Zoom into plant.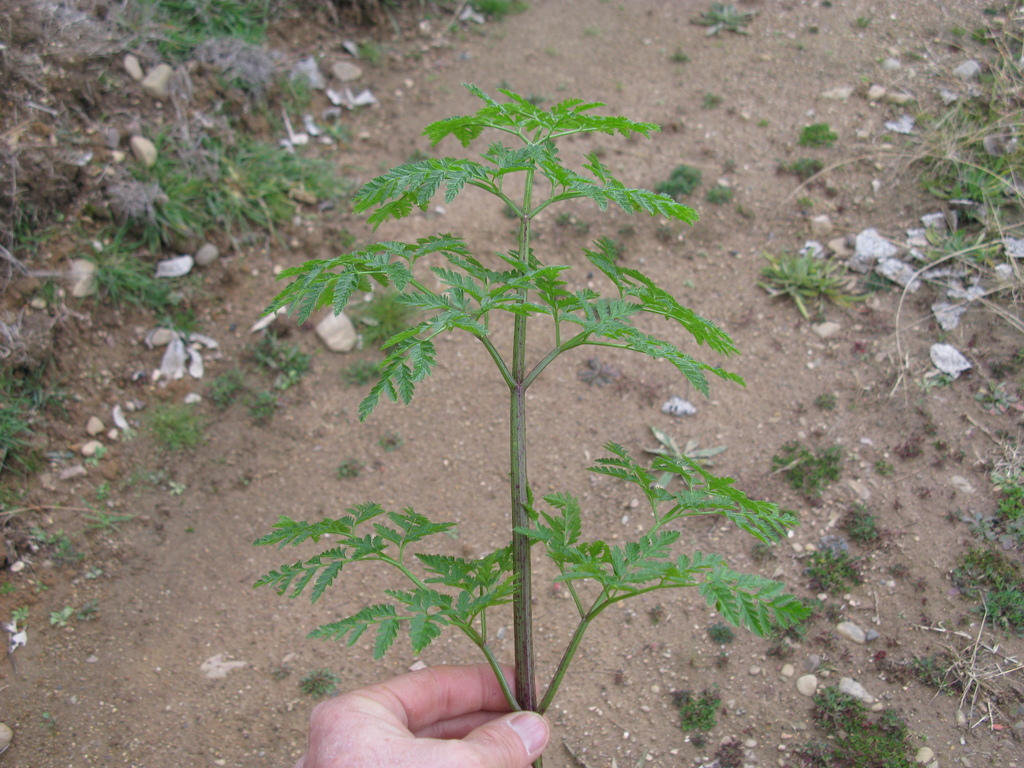
Zoom target: left=816, top=390, right=837, bottom=418.
